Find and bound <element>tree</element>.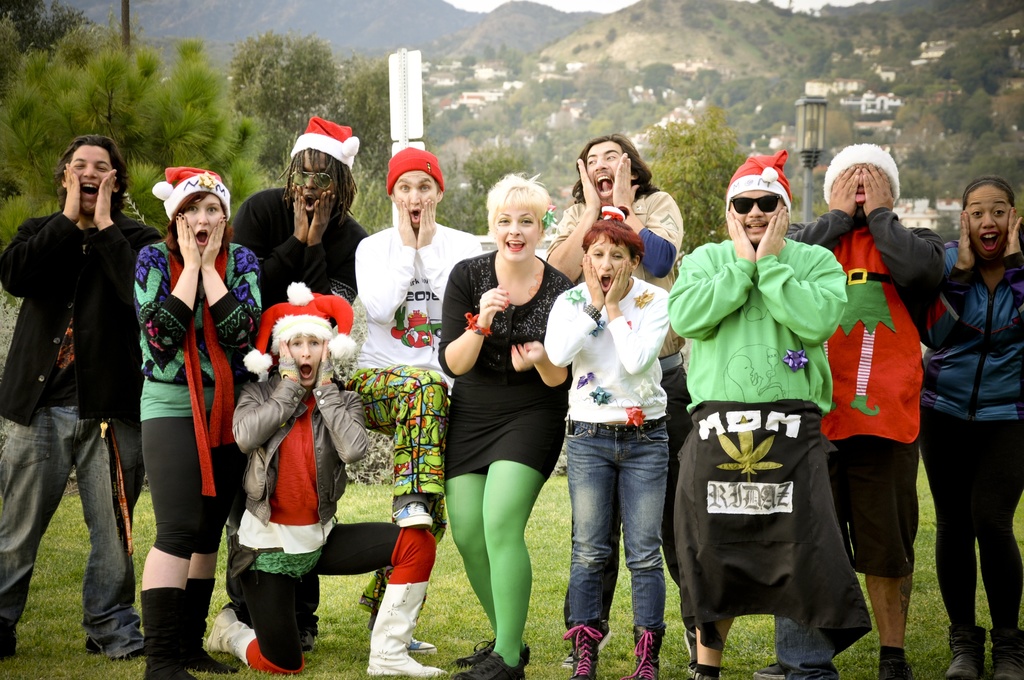
Bound: box(932, 125, 972, 156).
